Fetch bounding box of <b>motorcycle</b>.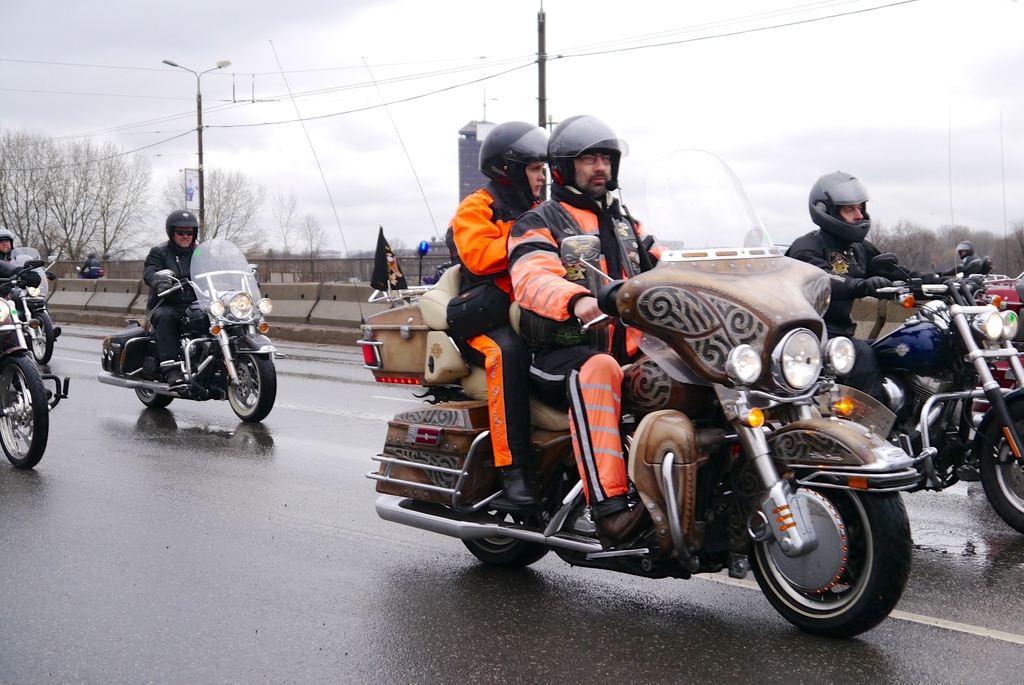
Bbox: box(0, 261, 72, 471).
